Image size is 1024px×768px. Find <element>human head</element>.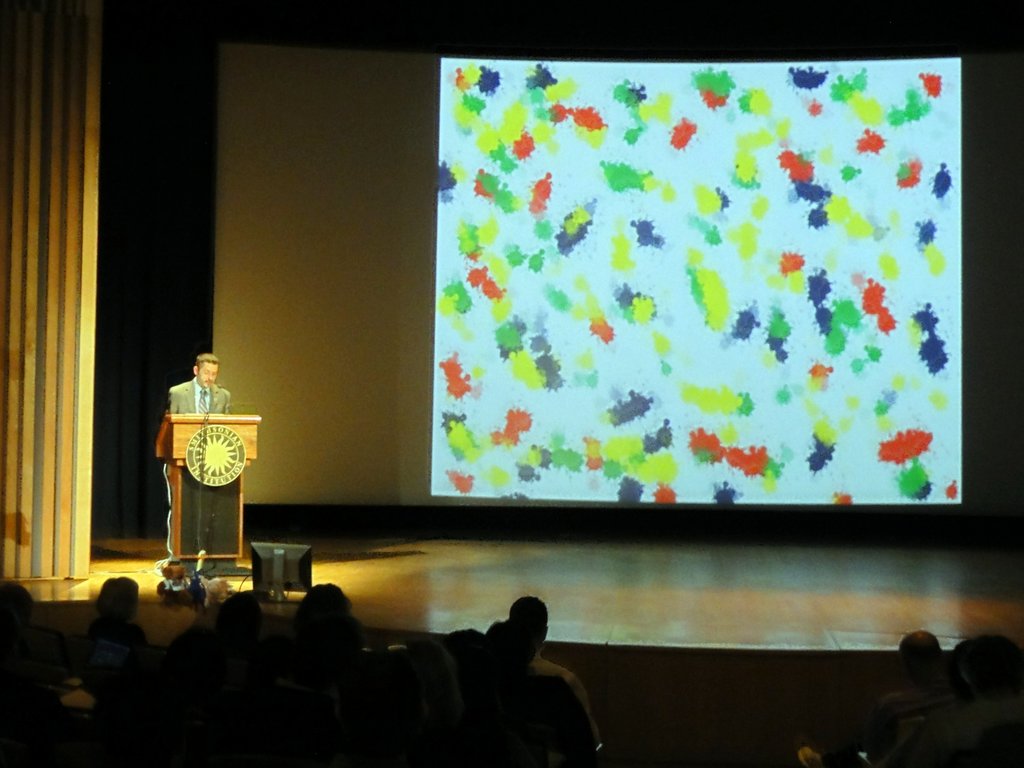
rect(899, 627, 943, 678).
